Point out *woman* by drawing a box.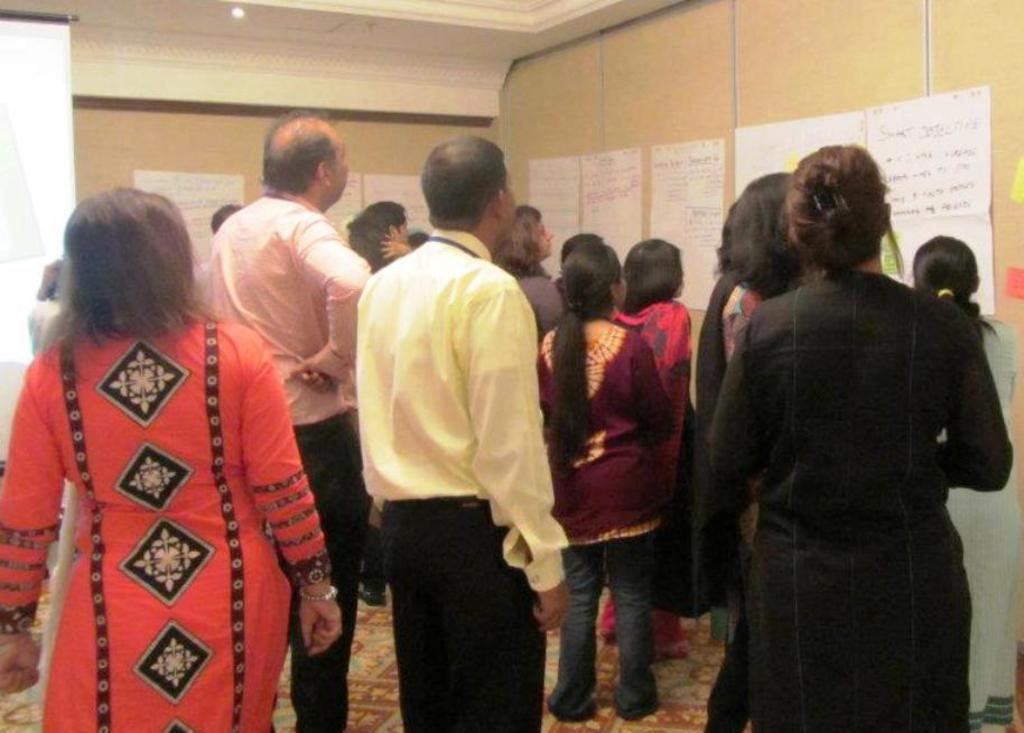
(490, 202, 565, 336).
